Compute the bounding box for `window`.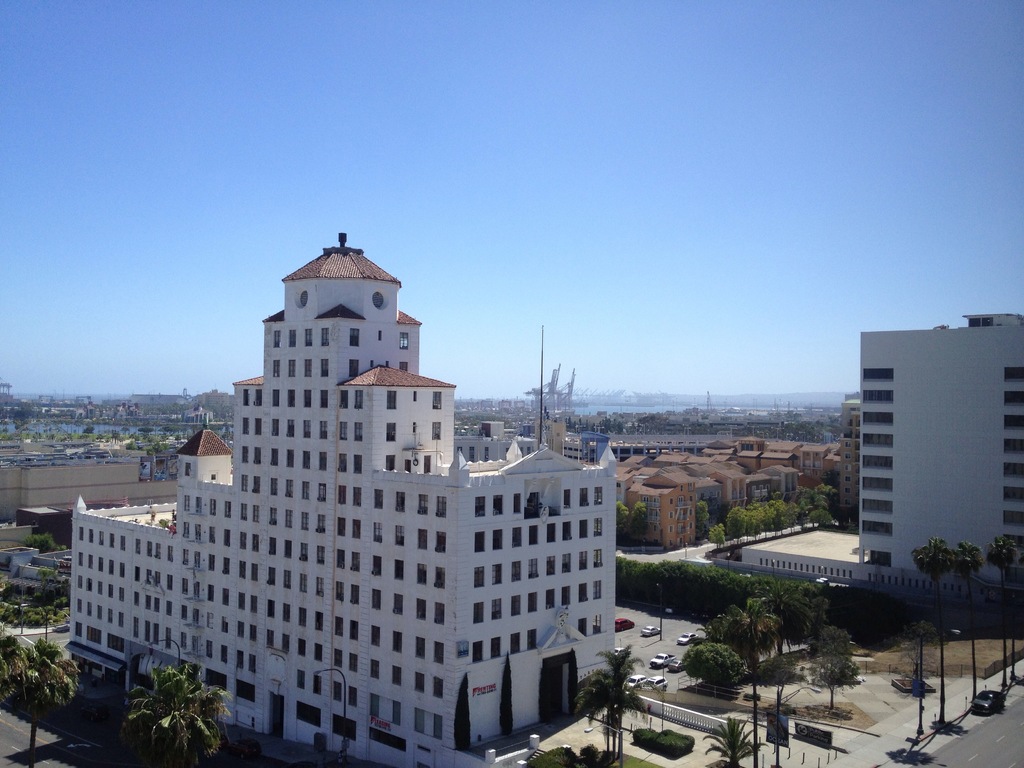
300 541 309 562.
